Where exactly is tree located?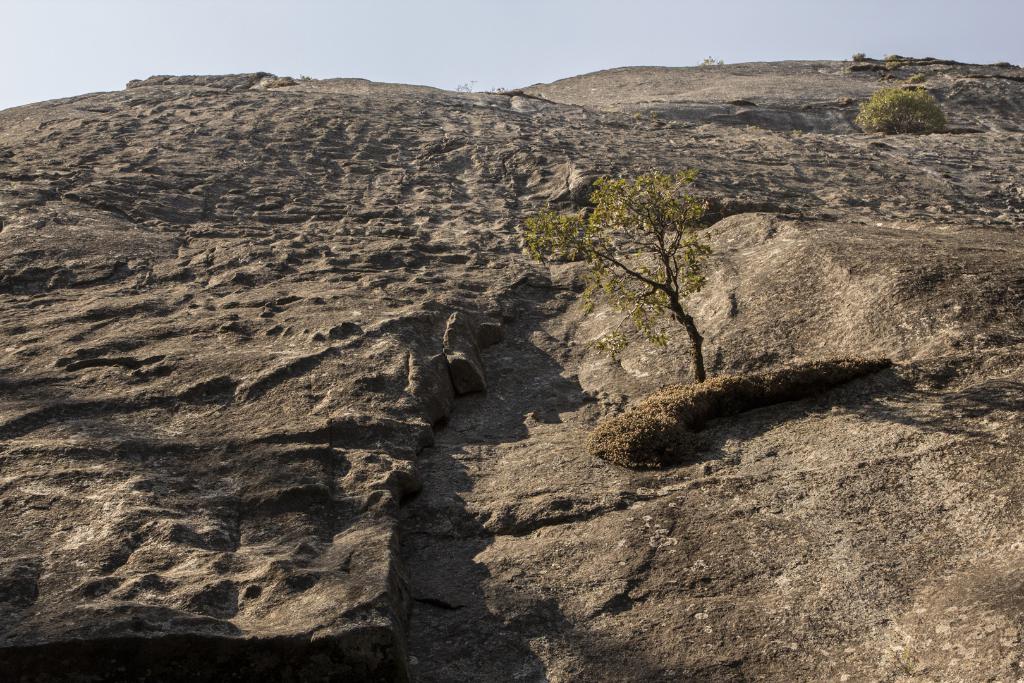
Its bounding box is 522:168:723:381.
